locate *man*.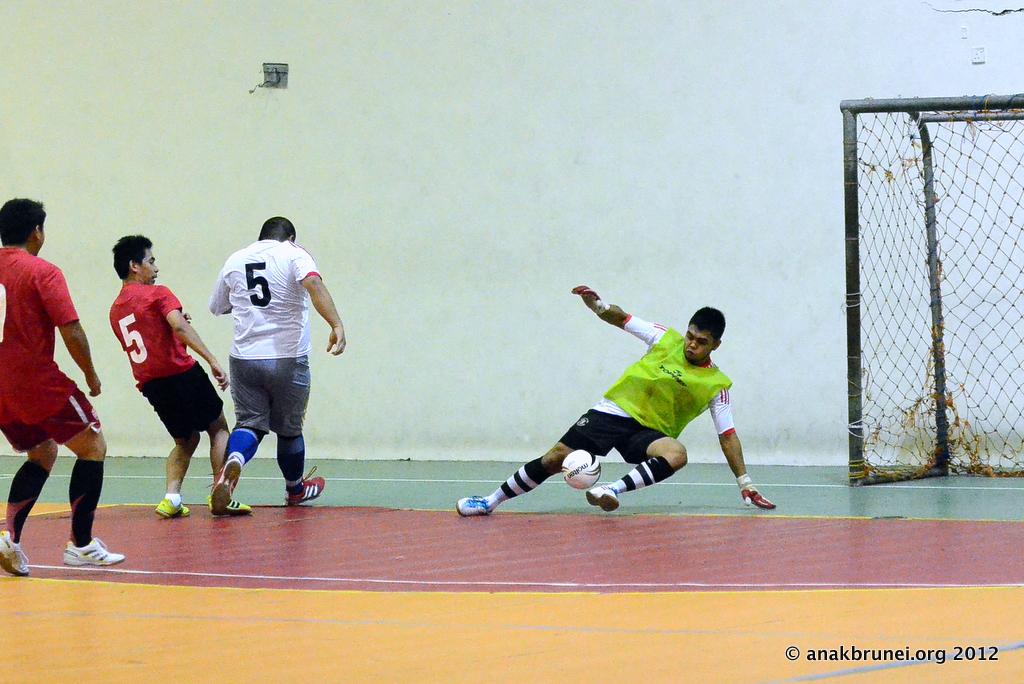
Bounding box: left=0, top=199, right=130, bottom=576.
